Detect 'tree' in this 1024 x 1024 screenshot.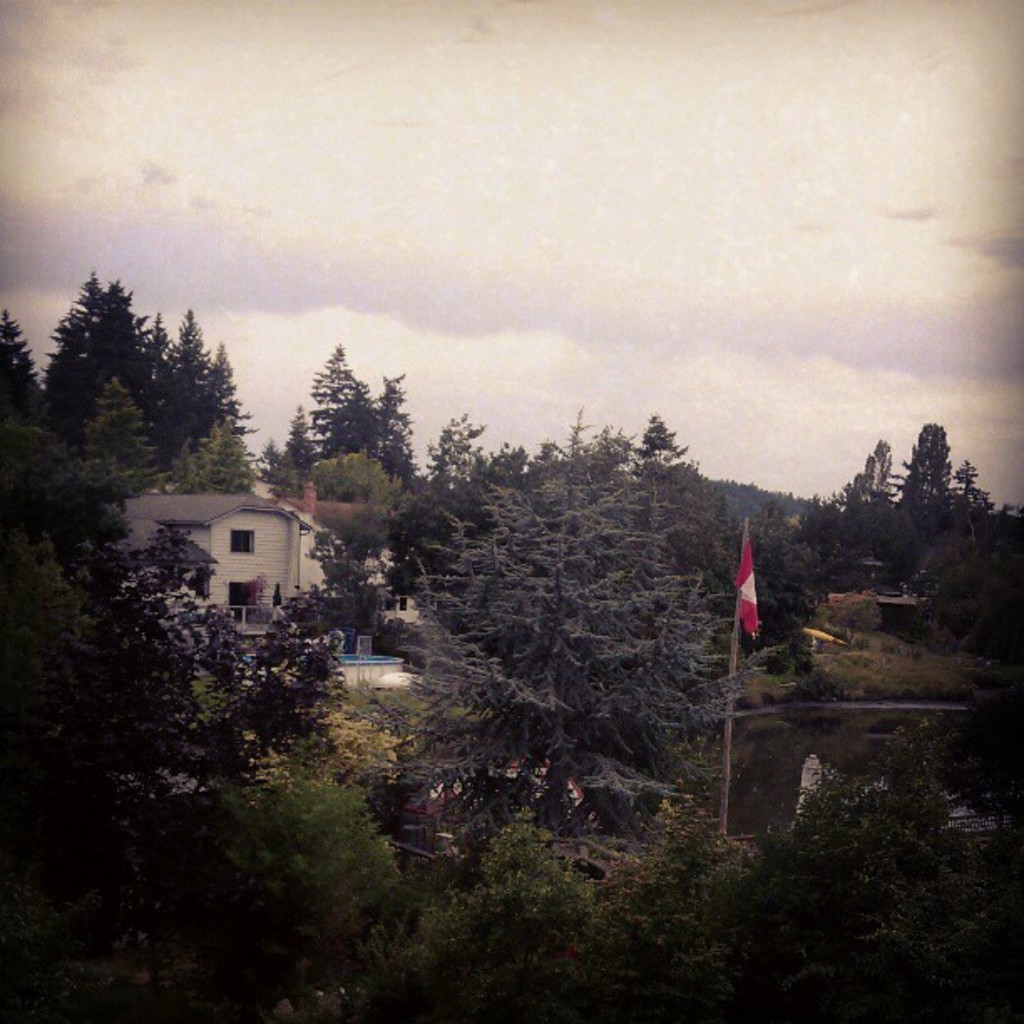
Detection: x1=206 y1=780 x2=405 y2=1022.
